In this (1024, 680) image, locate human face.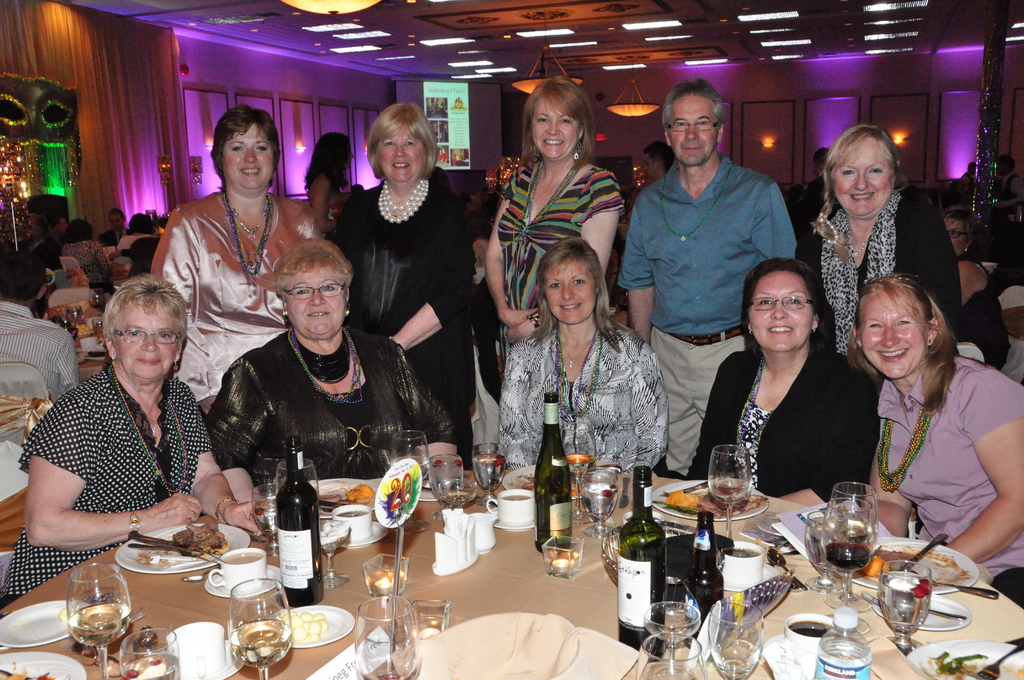
Bounding box: [220,123,276,193].
